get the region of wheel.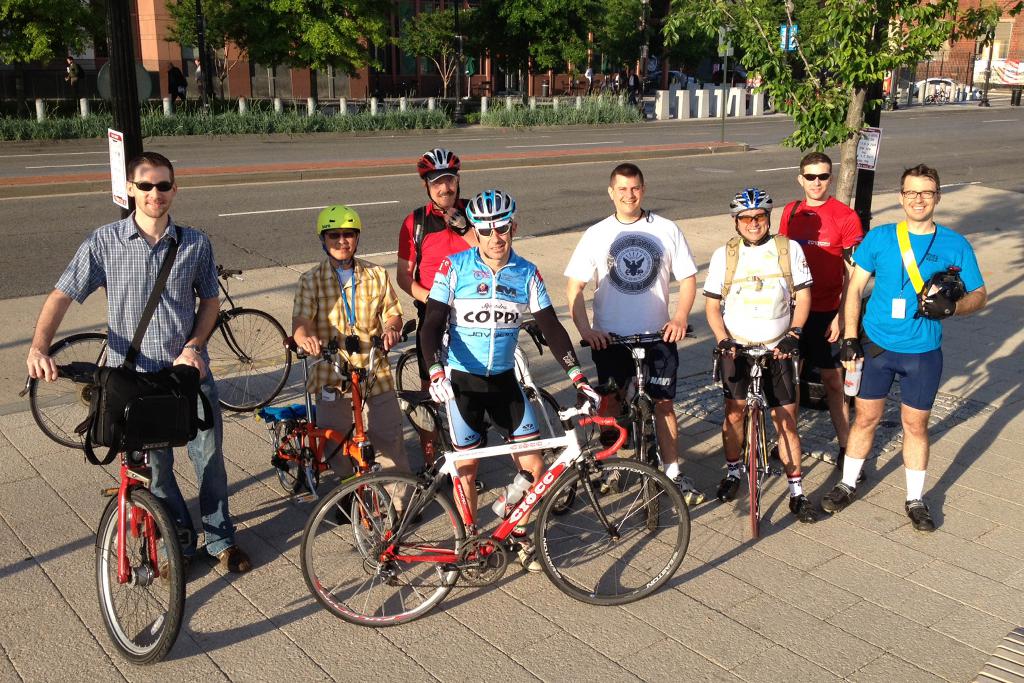
352,482,400,568.
